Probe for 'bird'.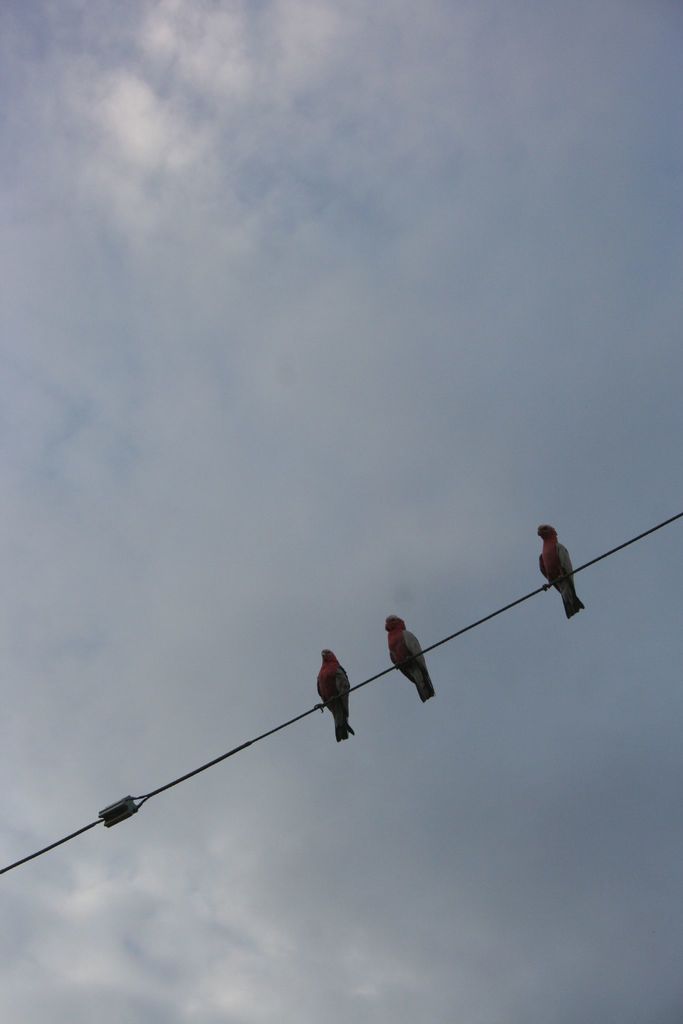
Probe result: locate(310, 657, 369, 742).
